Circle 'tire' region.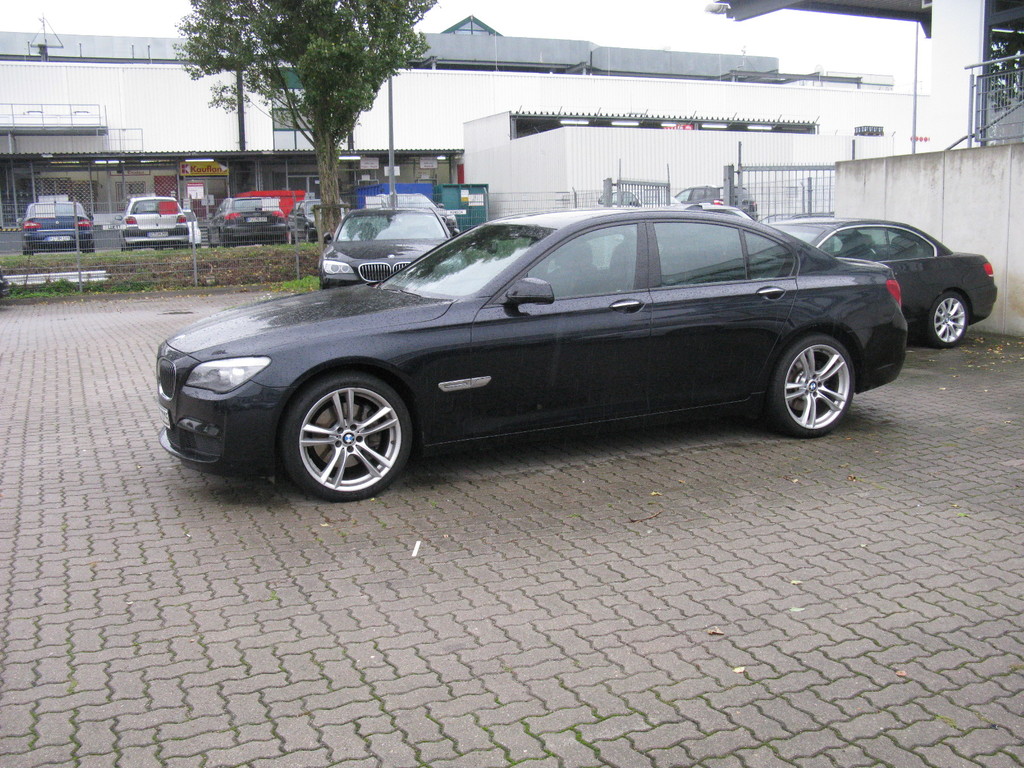
Region: box(766, 324, 870, 435).
